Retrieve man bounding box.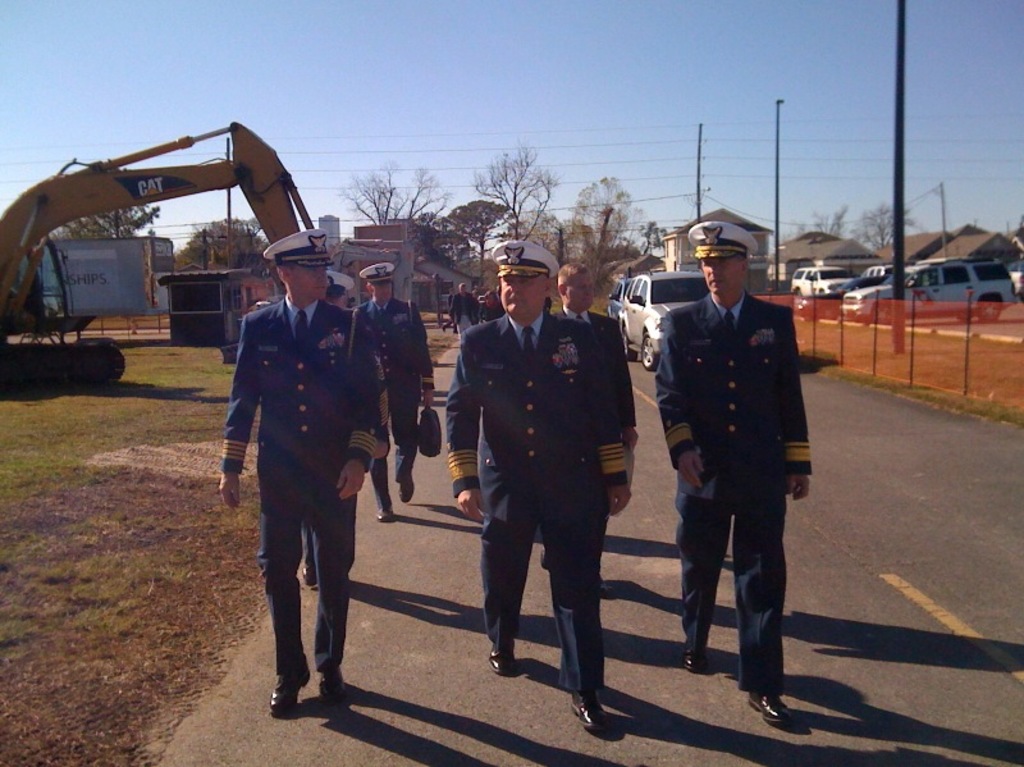
Bounding box: <bbox>554, 261, 639, 448</bbox>.
